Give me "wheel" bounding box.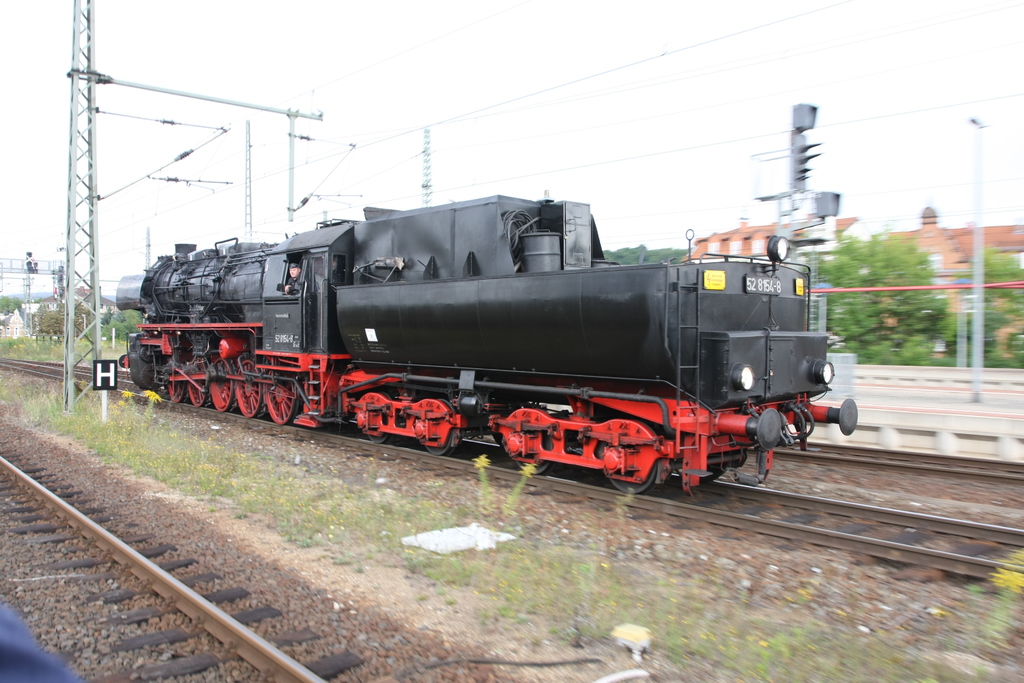
<region>233, 358, 266, 415</region>.
